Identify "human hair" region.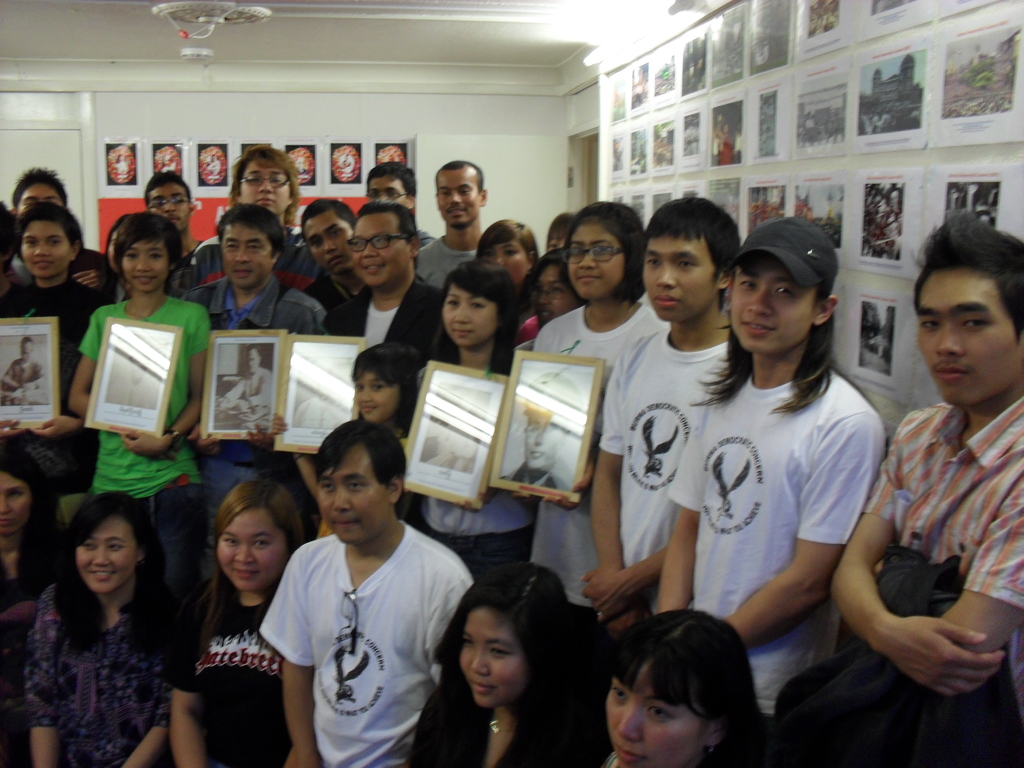
Region: 237:145:301:207.
